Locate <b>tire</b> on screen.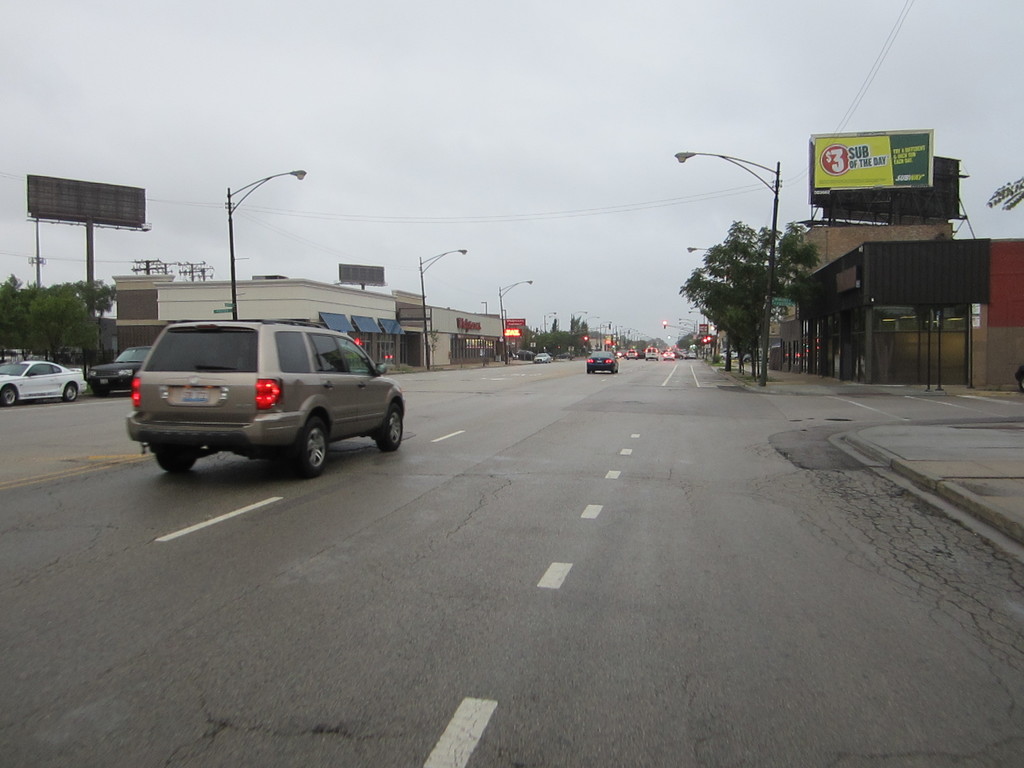
On screen at {"left": 378, "top": 400, "right": 400, "bottom": 451}.
